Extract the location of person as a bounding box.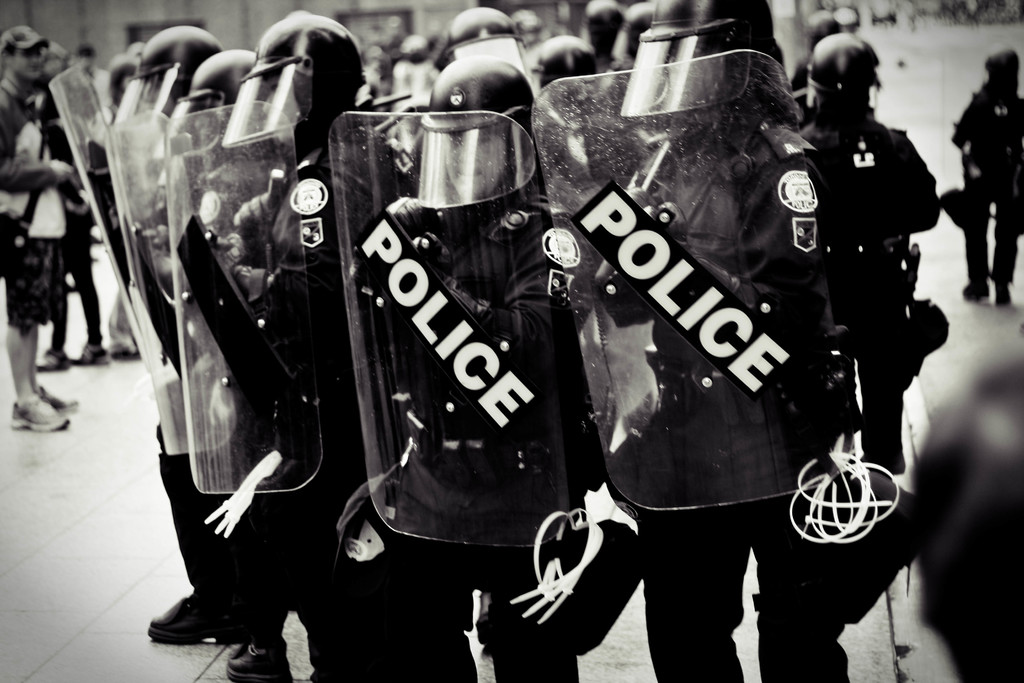
193, 21, 449, 682.
